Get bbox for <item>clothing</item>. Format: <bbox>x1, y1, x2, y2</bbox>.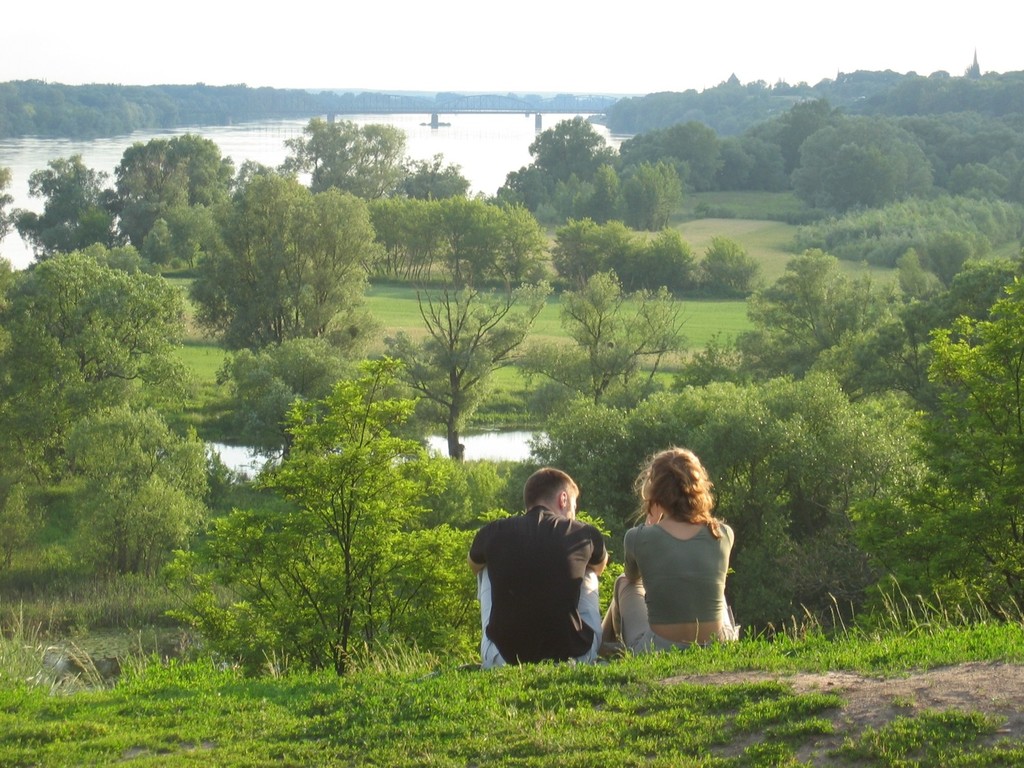
<bbox>608, 516, 733, 646</bbox>.
